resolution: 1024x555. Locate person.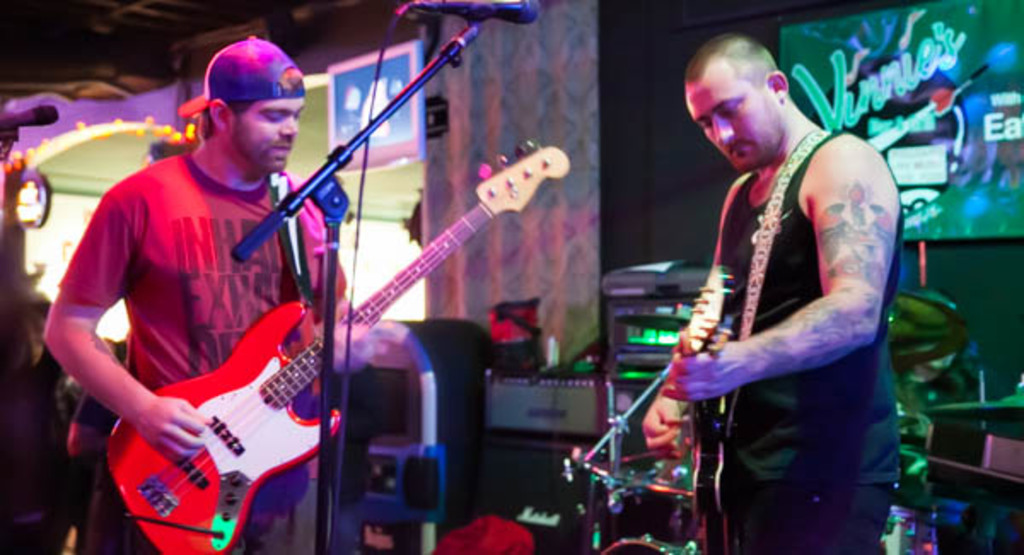
locate(669, 46, 920, 545).
